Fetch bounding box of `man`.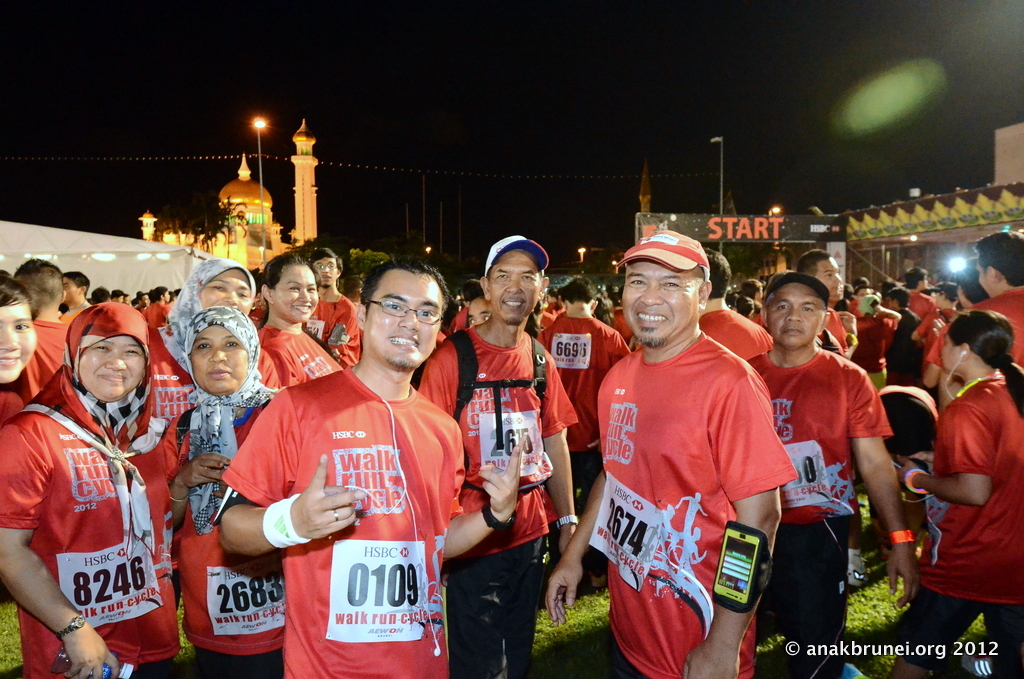
Bbox: bbox=[114, 286, 126, 306].
